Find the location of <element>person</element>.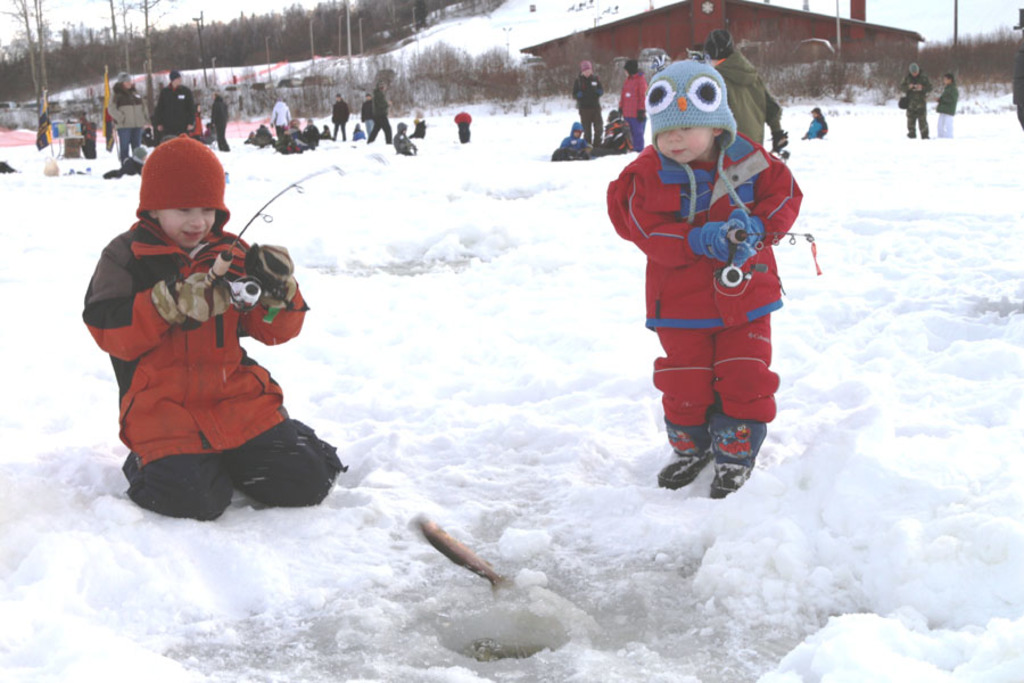
Location: {"x1": 410, "y1": 105, "x2": 428, "y2": 138}.
